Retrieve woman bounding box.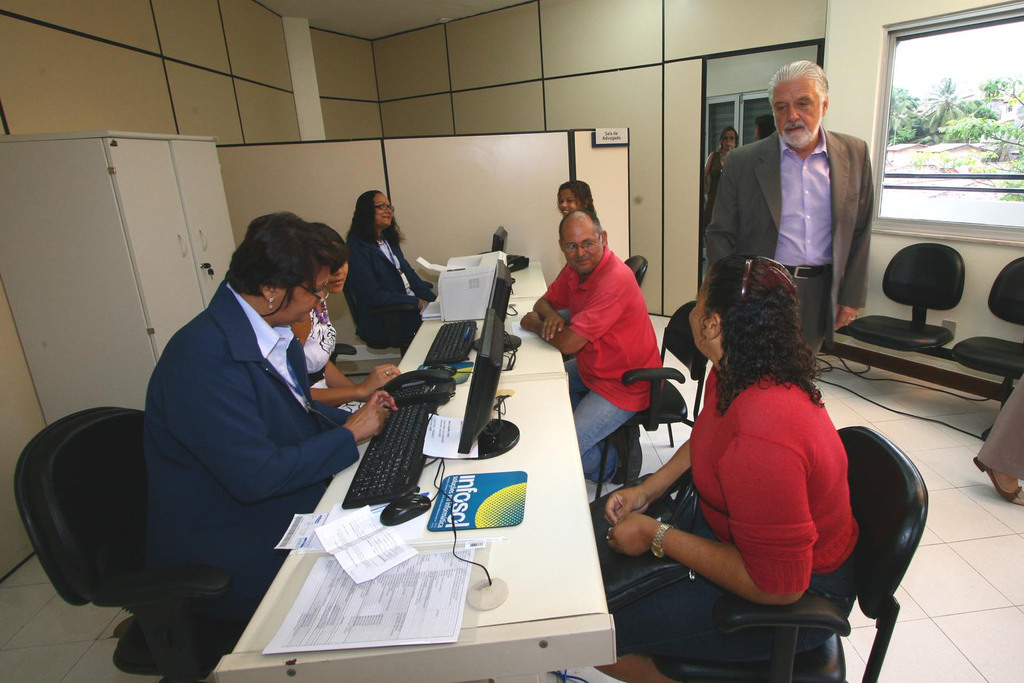
Bounding box: left=555, top=183, right=614, bottom=325.
